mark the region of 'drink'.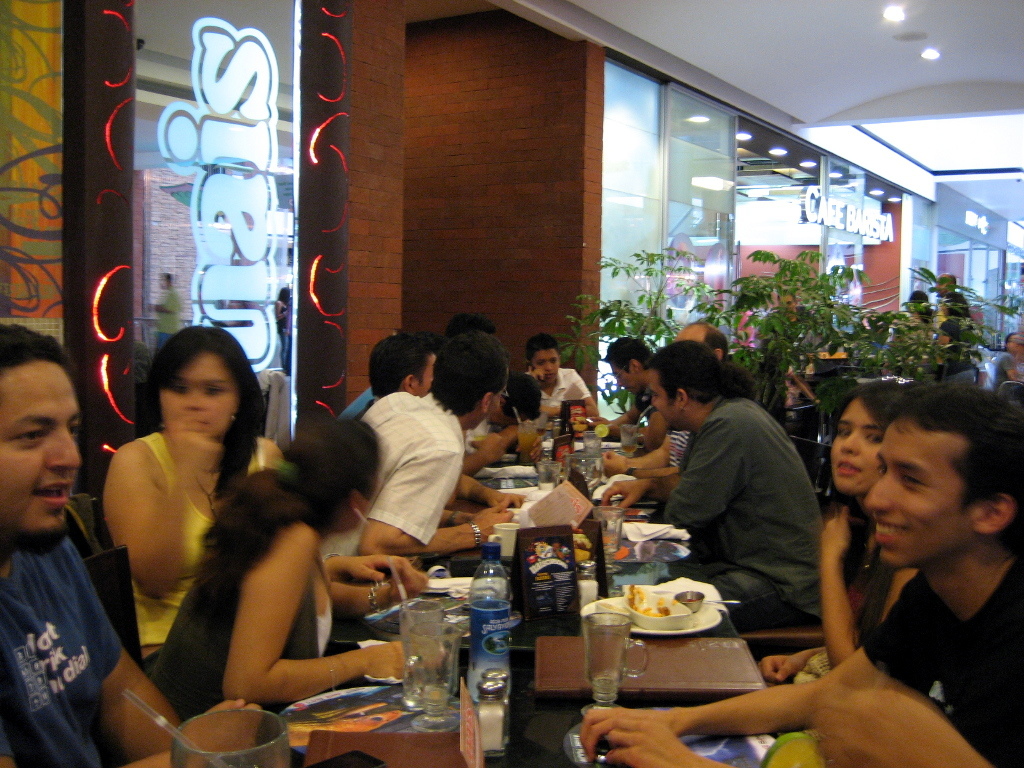
Region: {"left": 622, "top": 444, "right": 639, "bottom": 459}.
